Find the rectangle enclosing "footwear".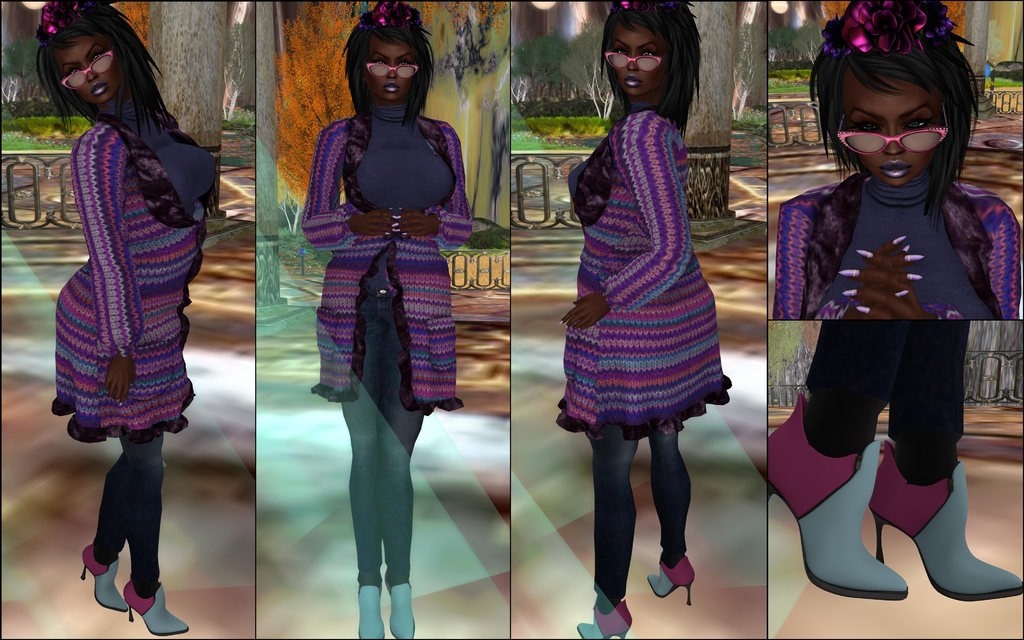
Rect(120, 577, 190, 634).
